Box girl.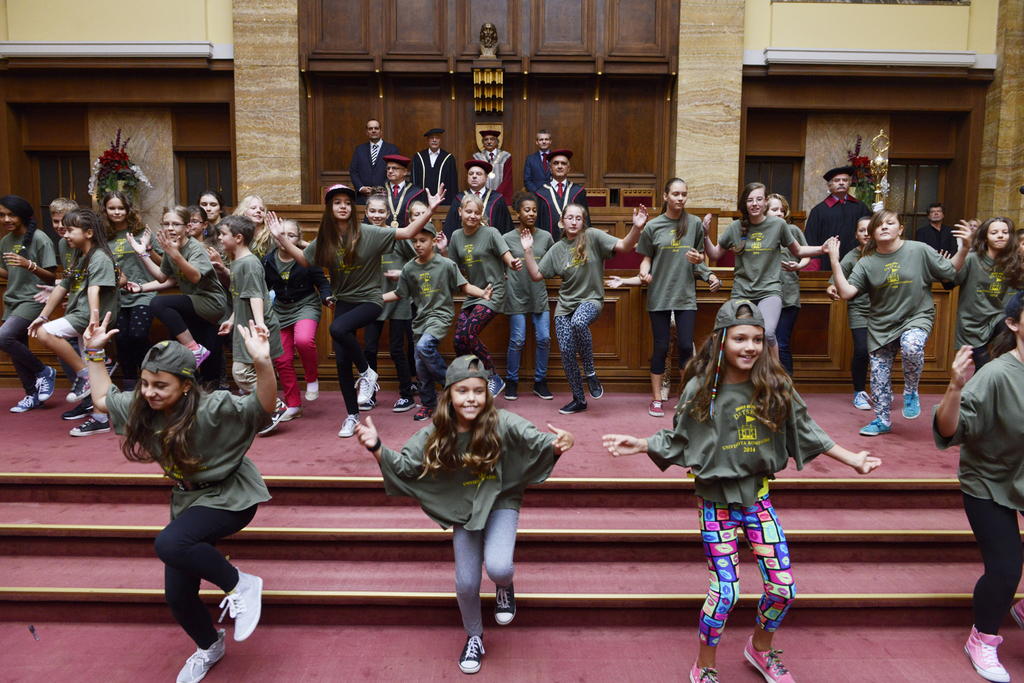
{"x1": 825, "y1": 207, "x2": 969, "y2": 435}.
